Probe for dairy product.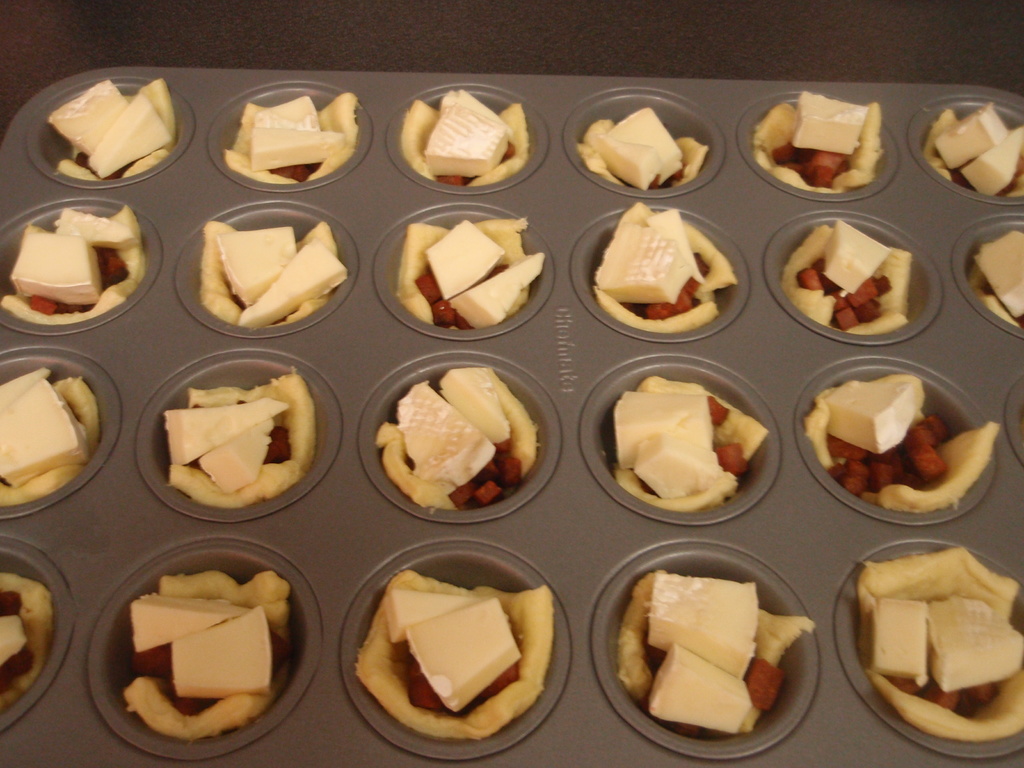
Probe result: <region>872, 596, 925, 684</region>.
